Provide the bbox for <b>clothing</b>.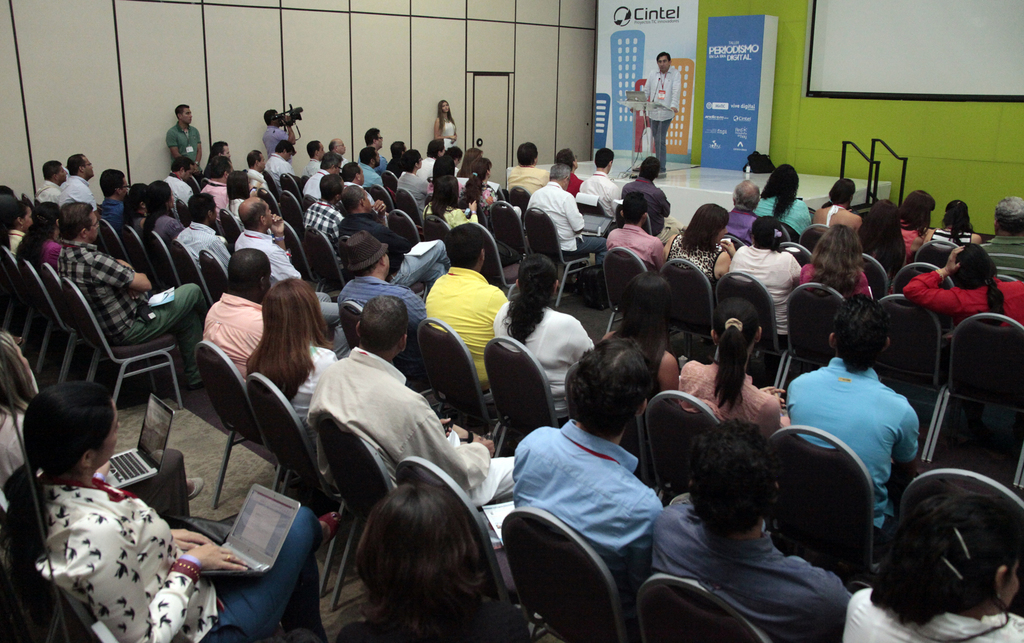
select_region(174, 218, 229, 268).
